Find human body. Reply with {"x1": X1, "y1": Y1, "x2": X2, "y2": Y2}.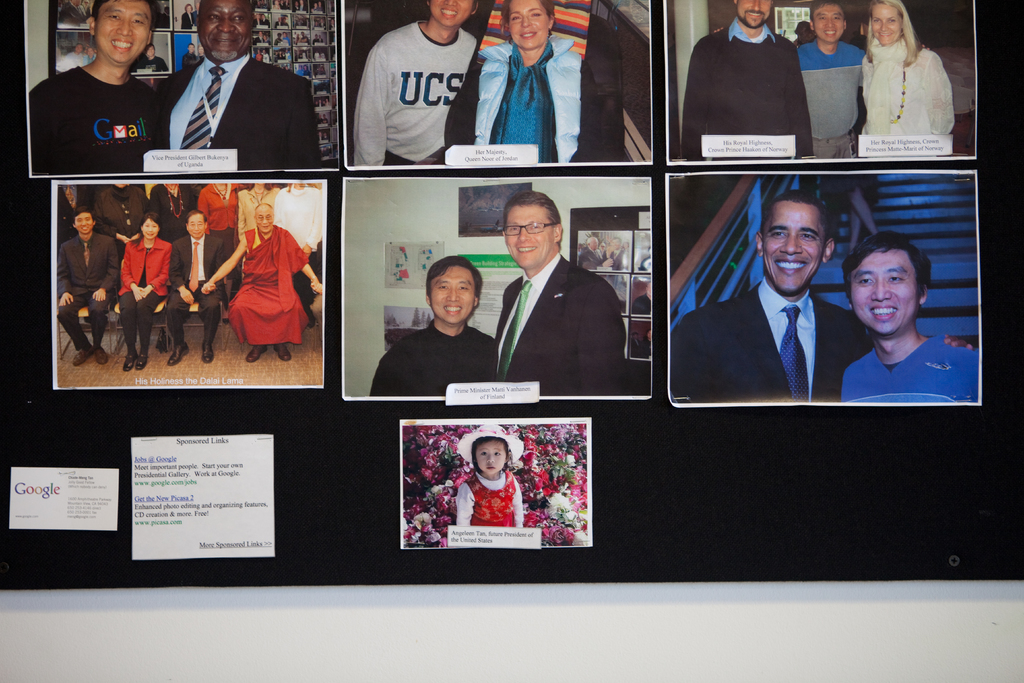
{"x1": 477, "y1": 0, "x2": 588, "y2": 168}.
